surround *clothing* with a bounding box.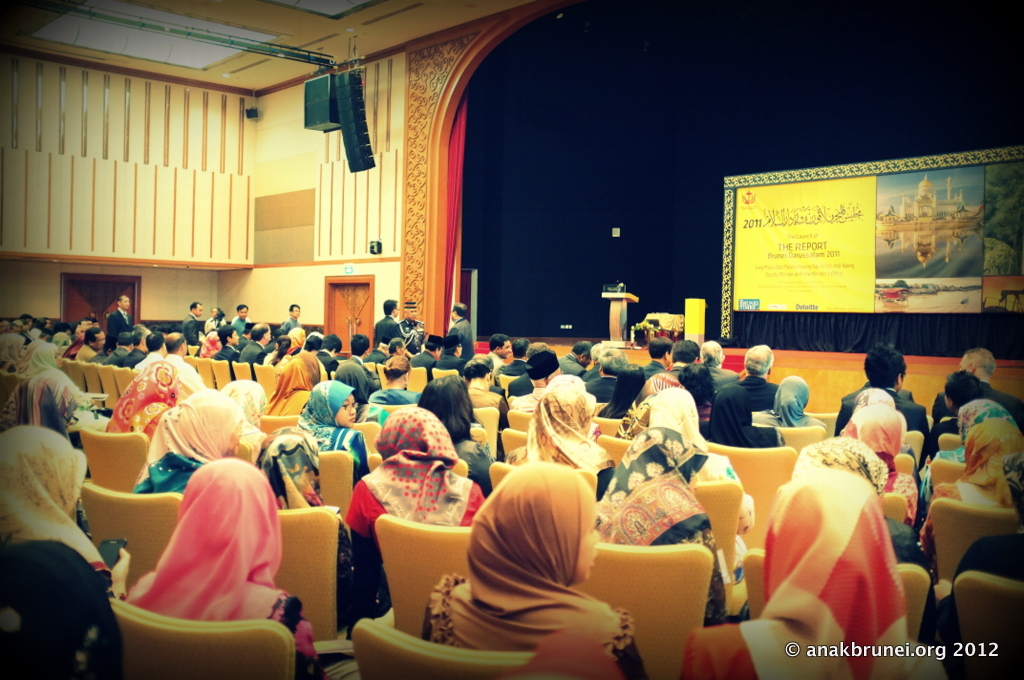
[left=99, top=365, right=194, bottom=446].
